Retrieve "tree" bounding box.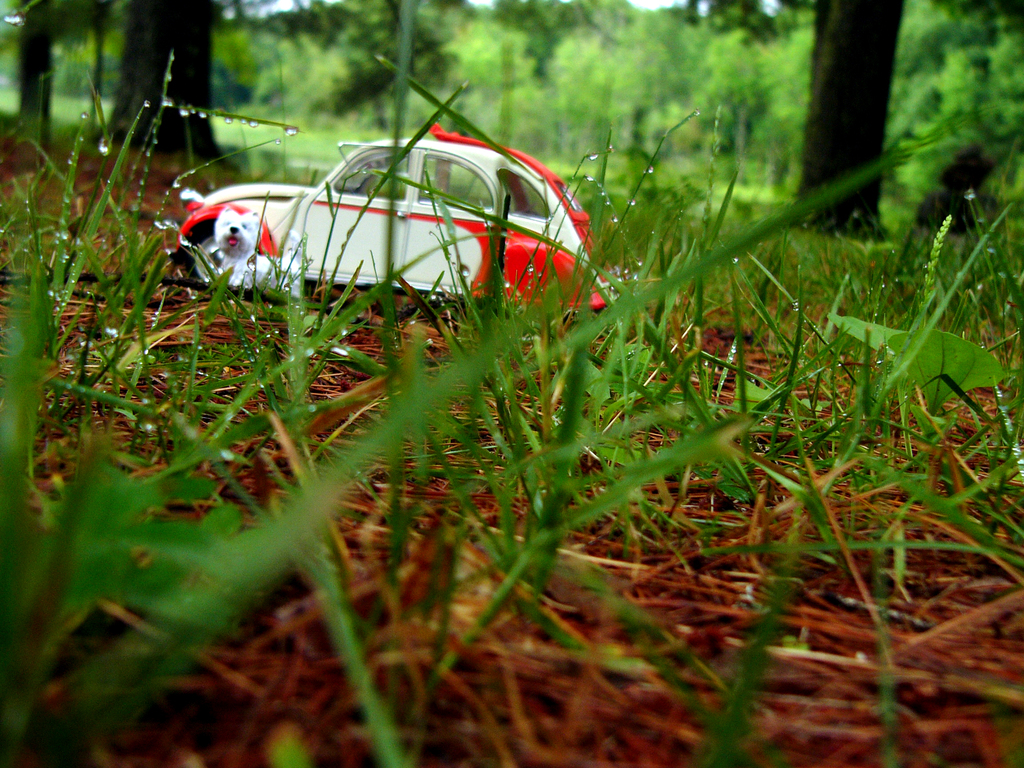
Bounding box: x1=668, y1=0, x2=908, y2=241.
